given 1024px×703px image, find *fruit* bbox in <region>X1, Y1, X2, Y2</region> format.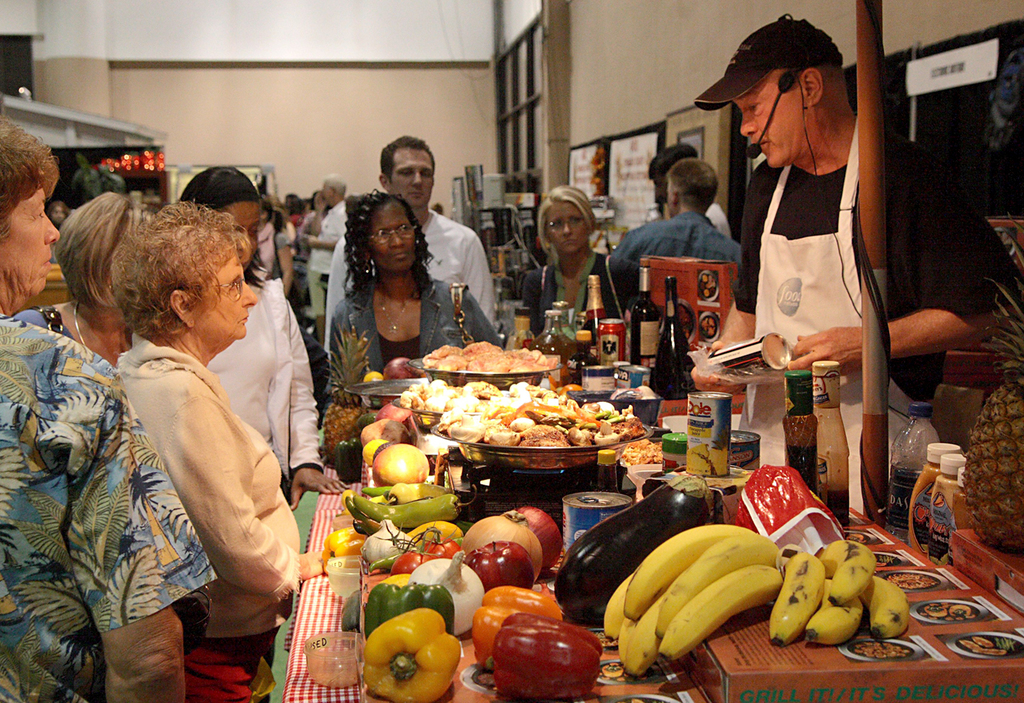
<region>372, 443, 429, 487</region>.
